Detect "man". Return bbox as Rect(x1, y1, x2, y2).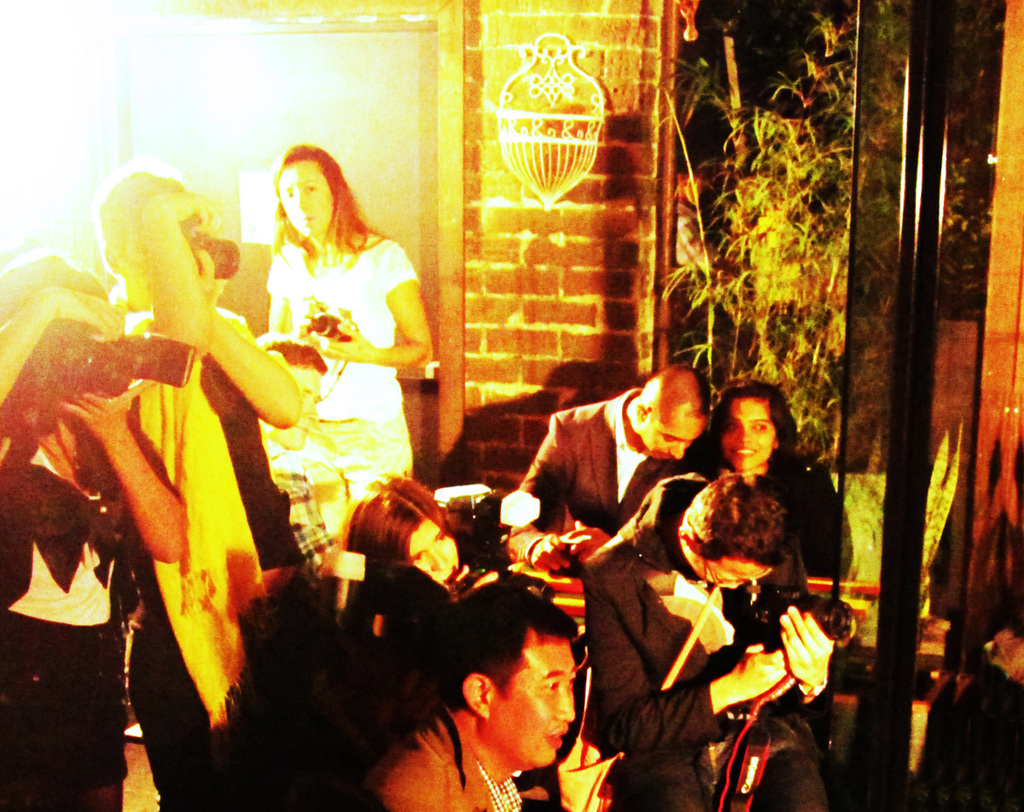
Rect(0, 254, 179, 811).
